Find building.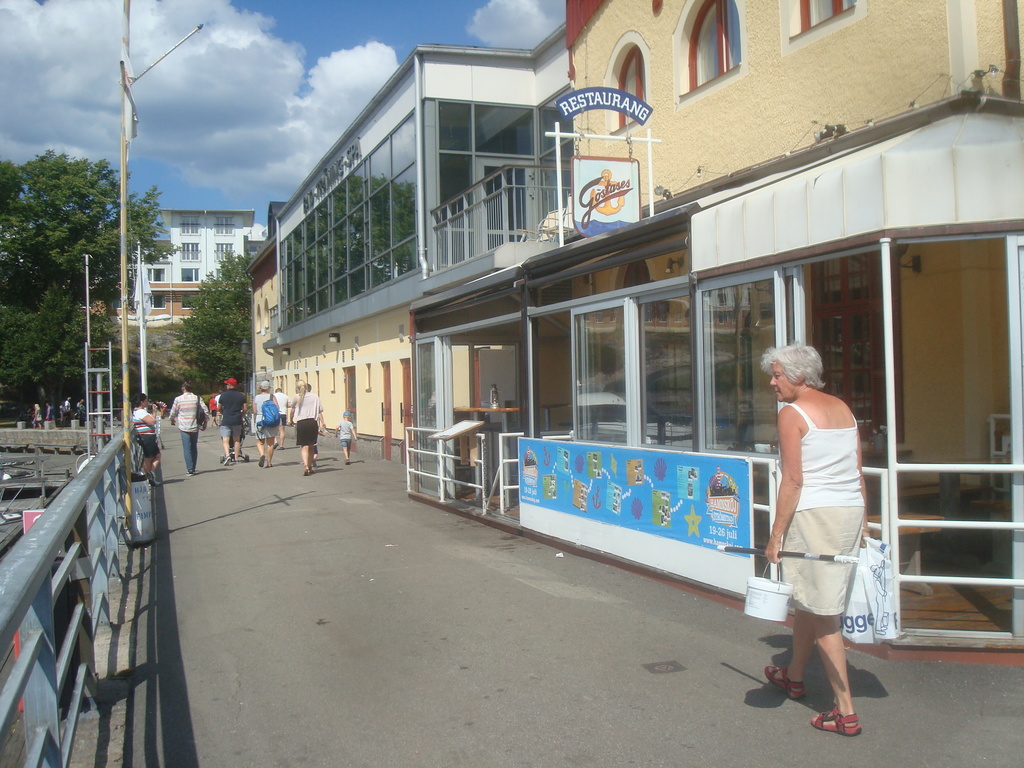
l=76, t=1, r=1023, b=648.
